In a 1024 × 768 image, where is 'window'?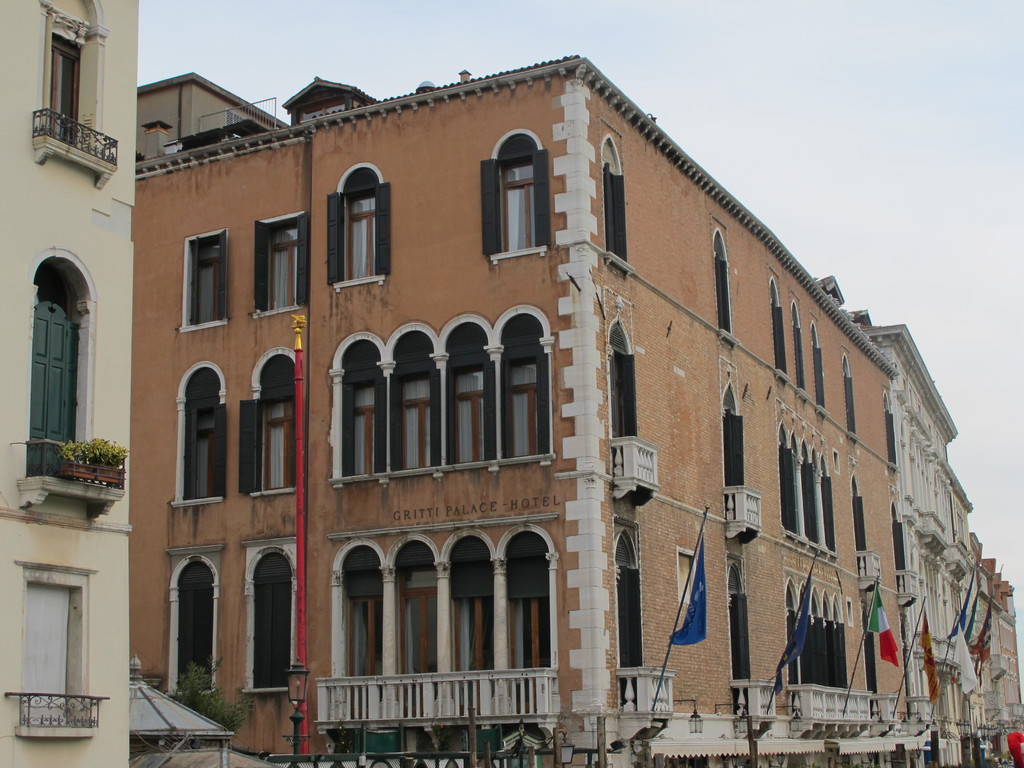
box=[797, 303, 810, 397].
